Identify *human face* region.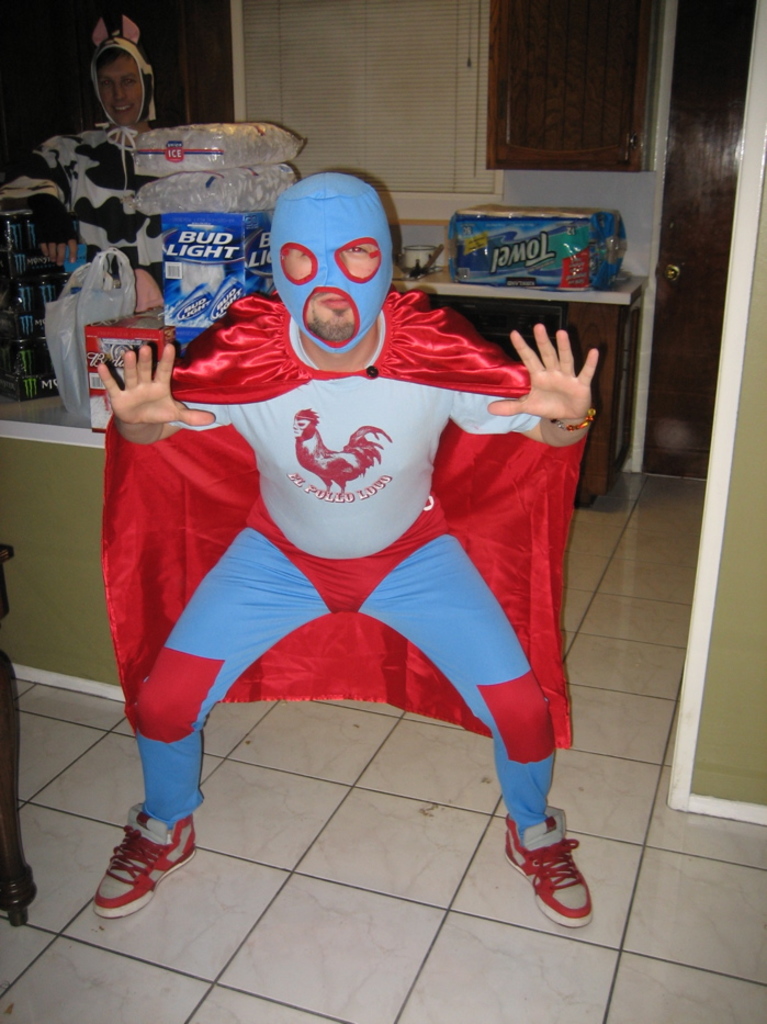
Region: pyautogui.locateOnScreen(109, 54, 142, 125).
